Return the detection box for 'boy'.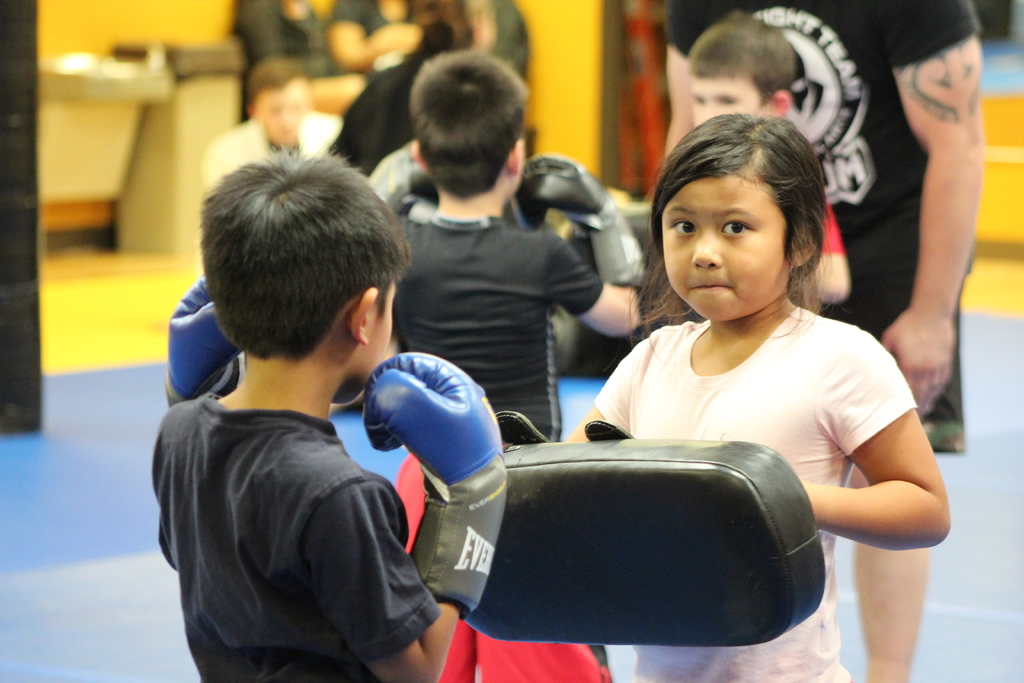
(364, 45, 644, 682).
